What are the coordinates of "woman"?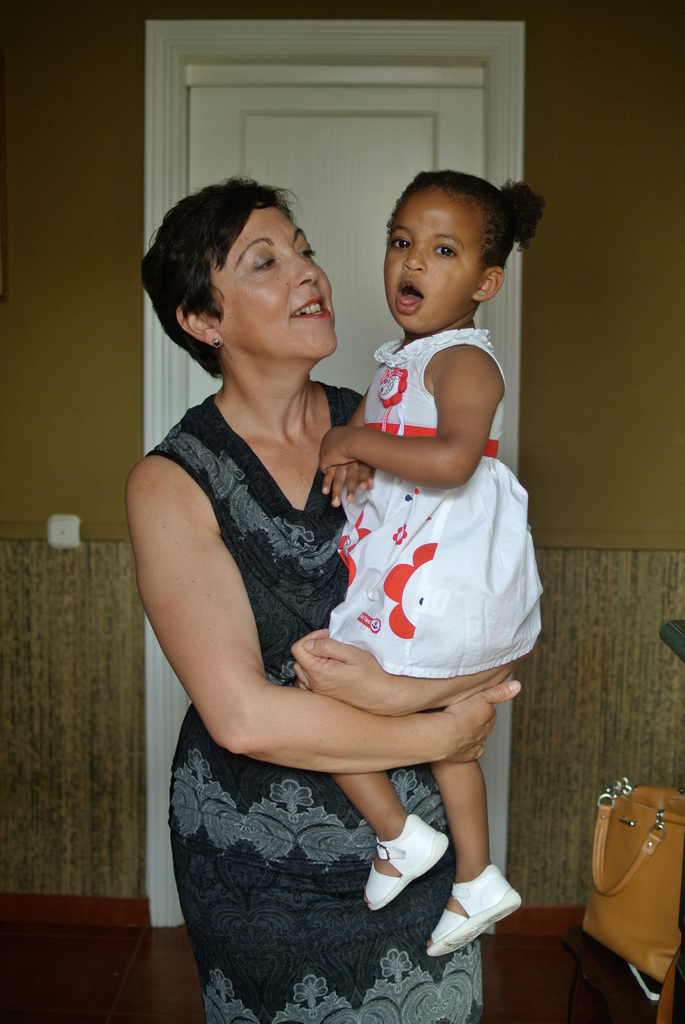
[left=135, top=82, right=519, bottom=995].
